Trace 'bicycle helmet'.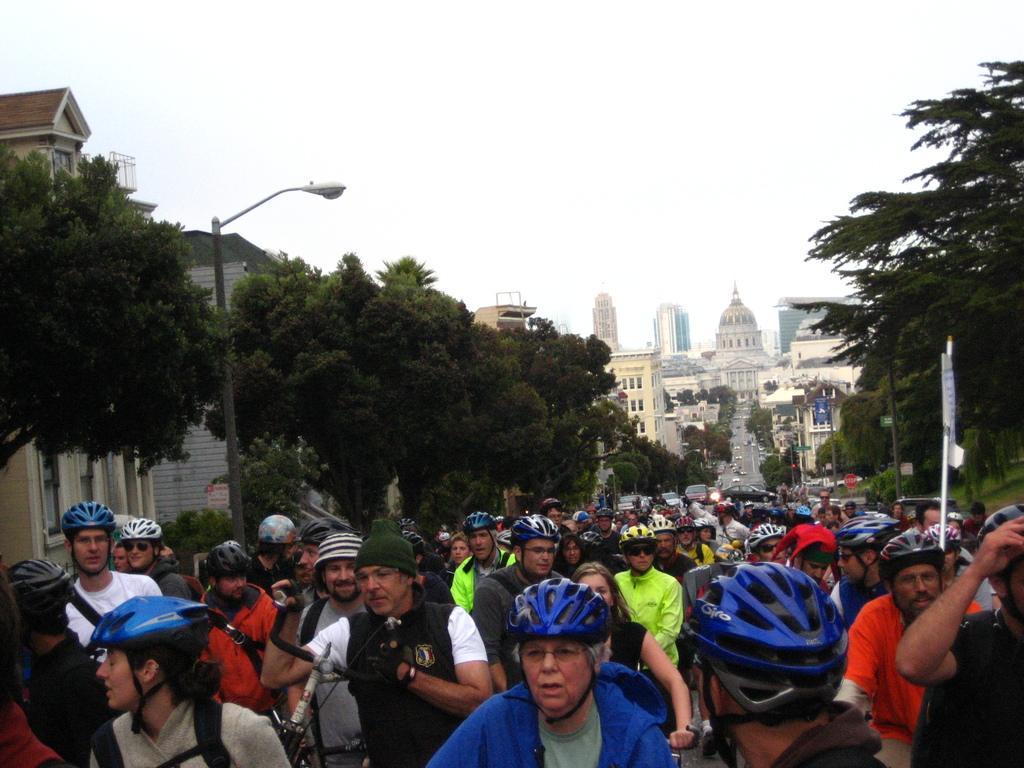
Traced to 398:515:415:533.
